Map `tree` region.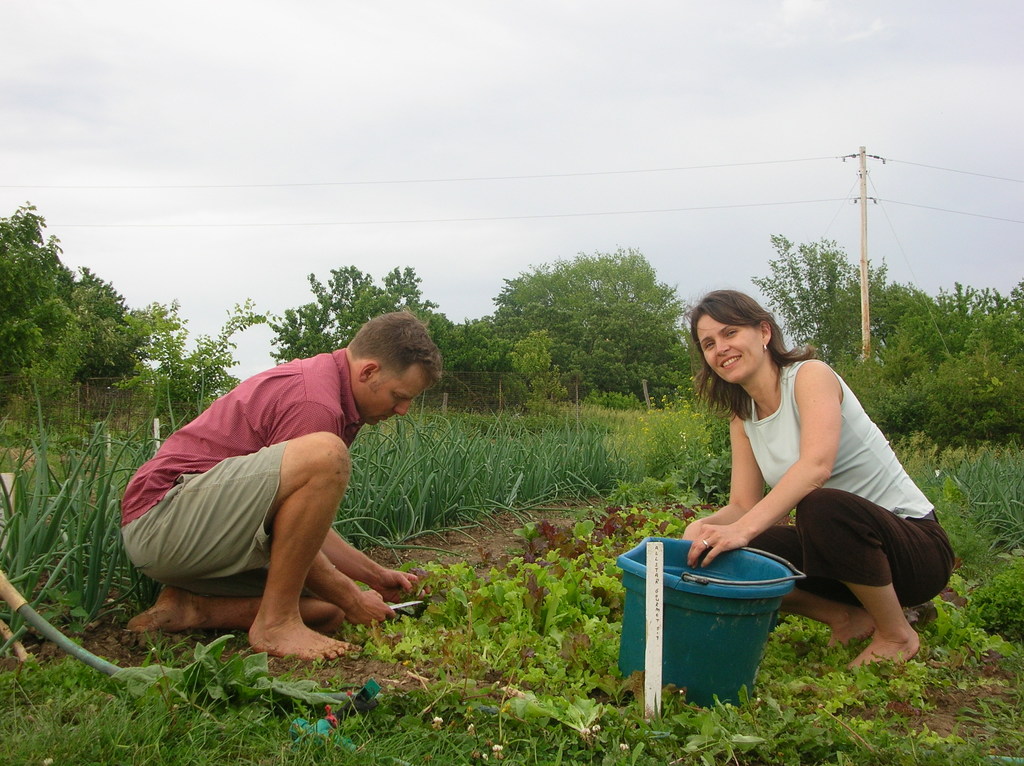
Mapped to x1=929, y1=271, x2=1023, y2=436.
